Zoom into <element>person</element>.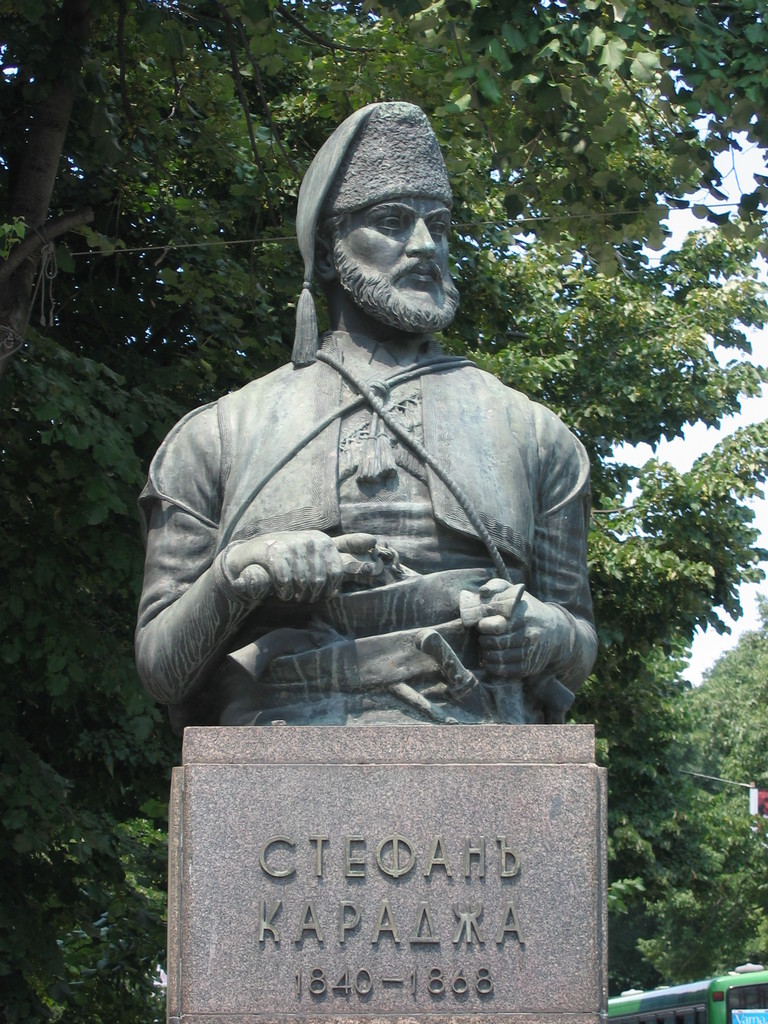
Zoom target: left=130, top=82, right=593, bottom=731.
